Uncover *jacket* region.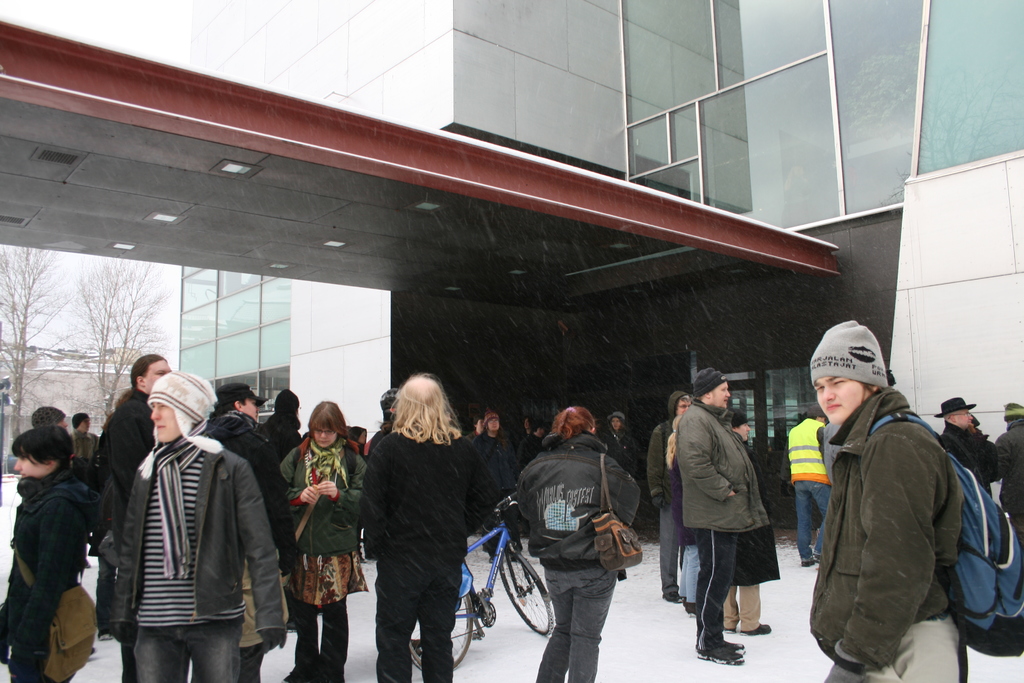
Uncovered: {"x1": 353, "y1": 427, "x2": 505, "y2": 563}.
